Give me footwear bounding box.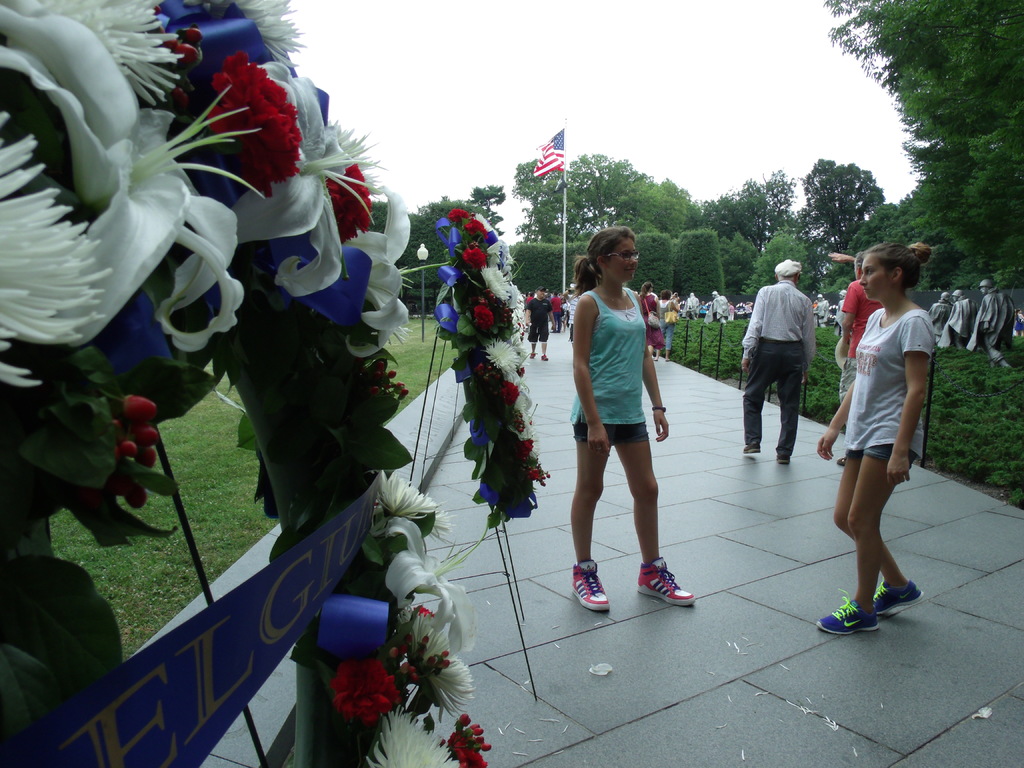
x1=740 y1=441 x2=764 y2=456.
